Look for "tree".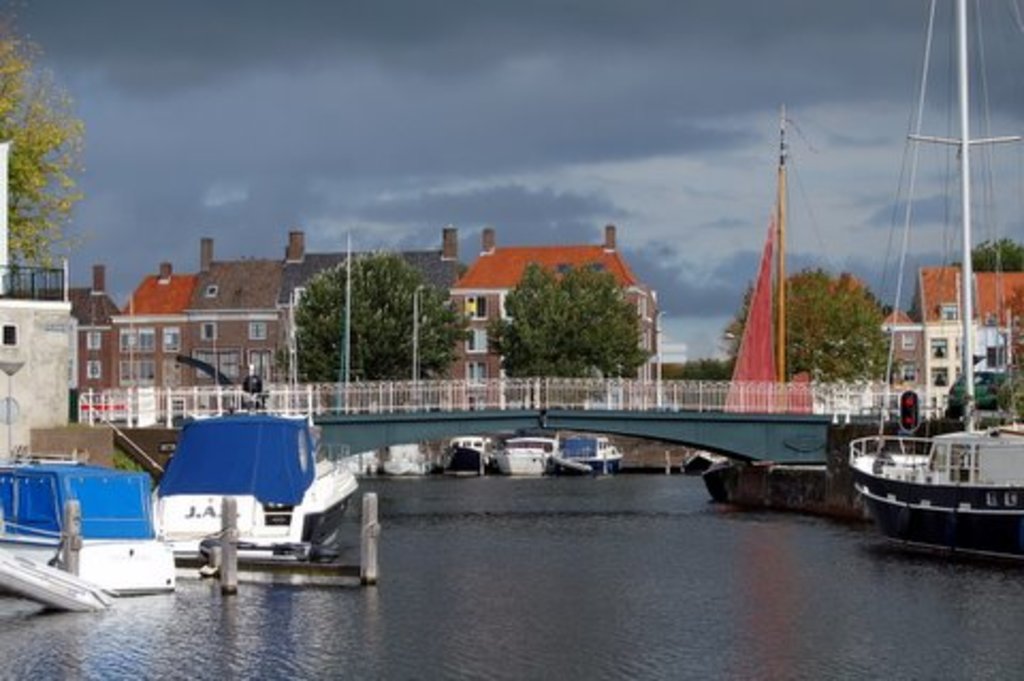
Found: bbox(719, 273, 892, 403).
